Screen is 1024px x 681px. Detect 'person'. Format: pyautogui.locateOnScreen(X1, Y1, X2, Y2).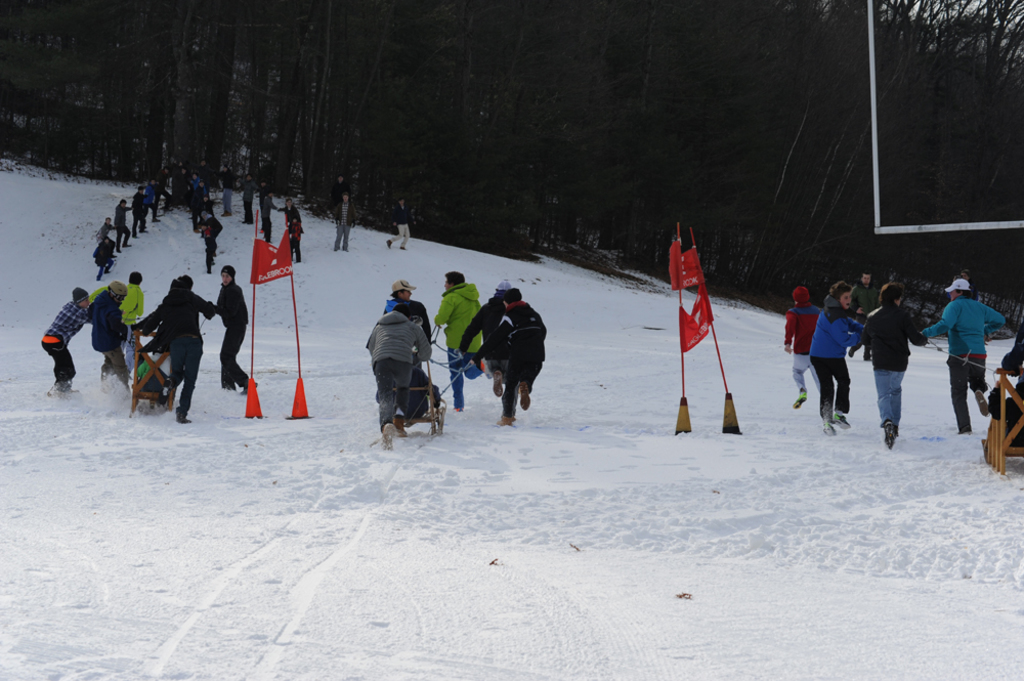
pyautogui.locateOnScreen(32, 283, 92, 385).
